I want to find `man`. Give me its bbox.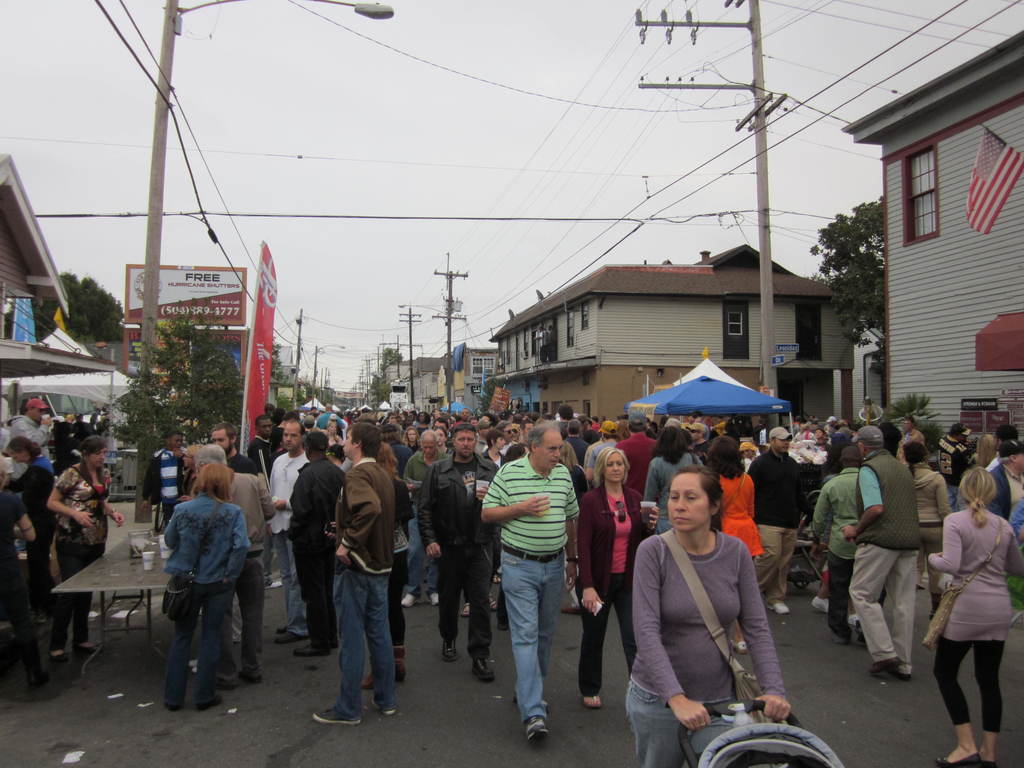
563, 419, 584, 464.
